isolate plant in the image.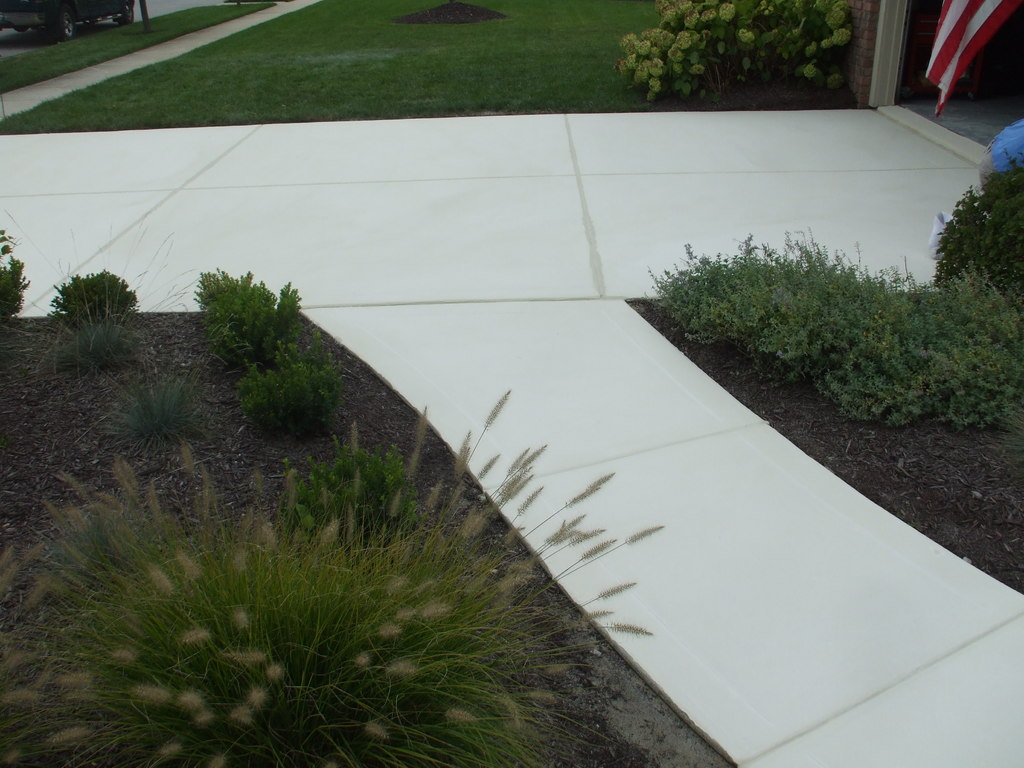
Isolated region: <box>0,220,39,339</box>.
